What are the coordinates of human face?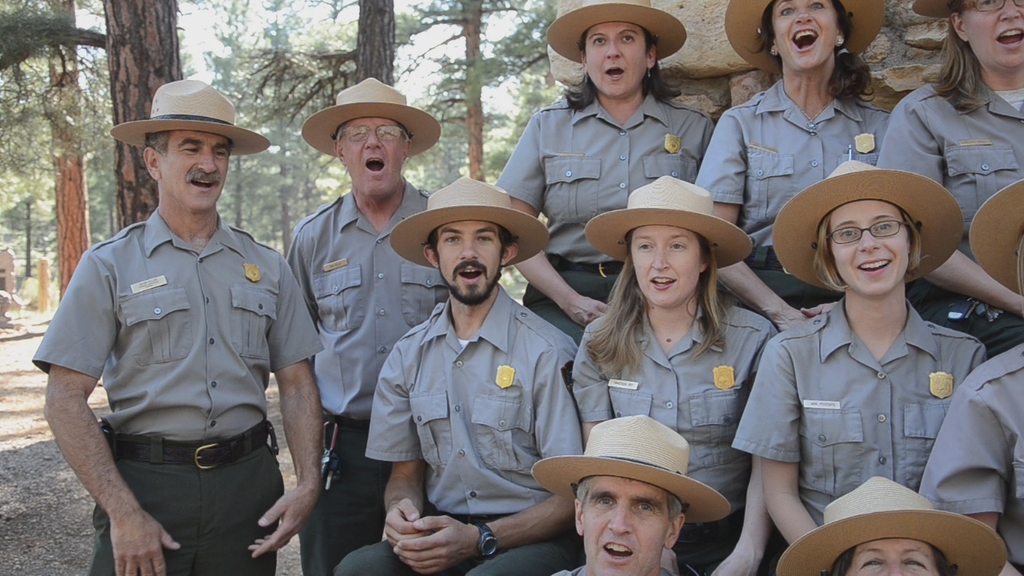
box(626, 225, 706, 313).
